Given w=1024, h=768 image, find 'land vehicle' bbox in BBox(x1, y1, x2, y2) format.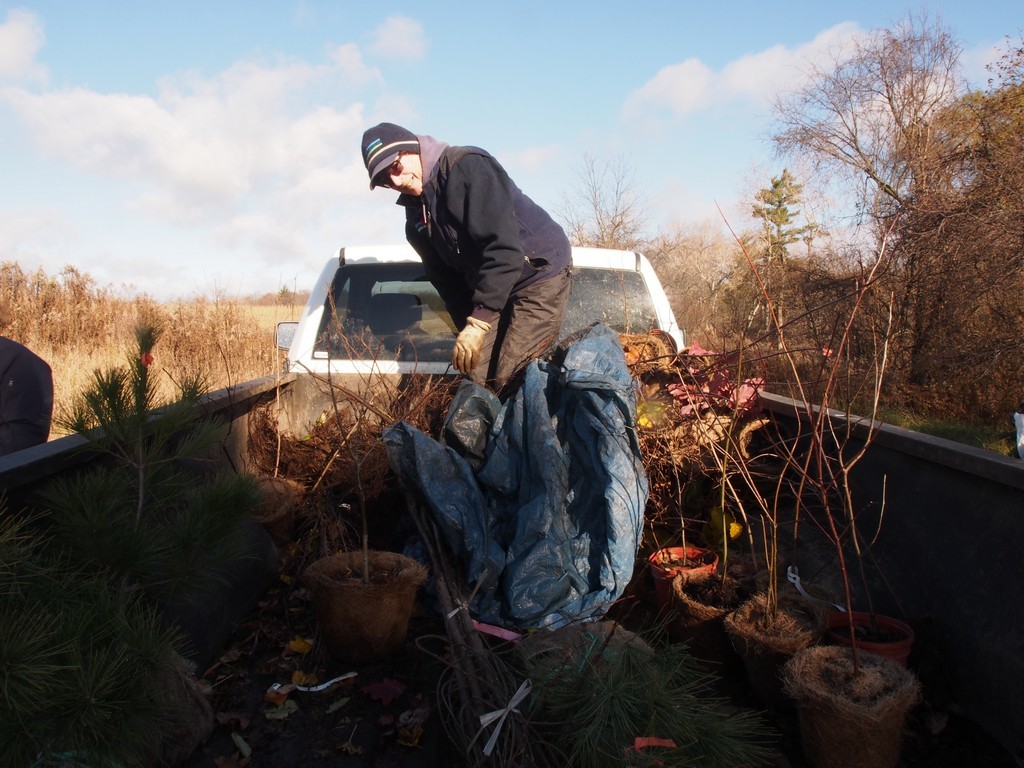
BBox(274, 245, 684, 430).
